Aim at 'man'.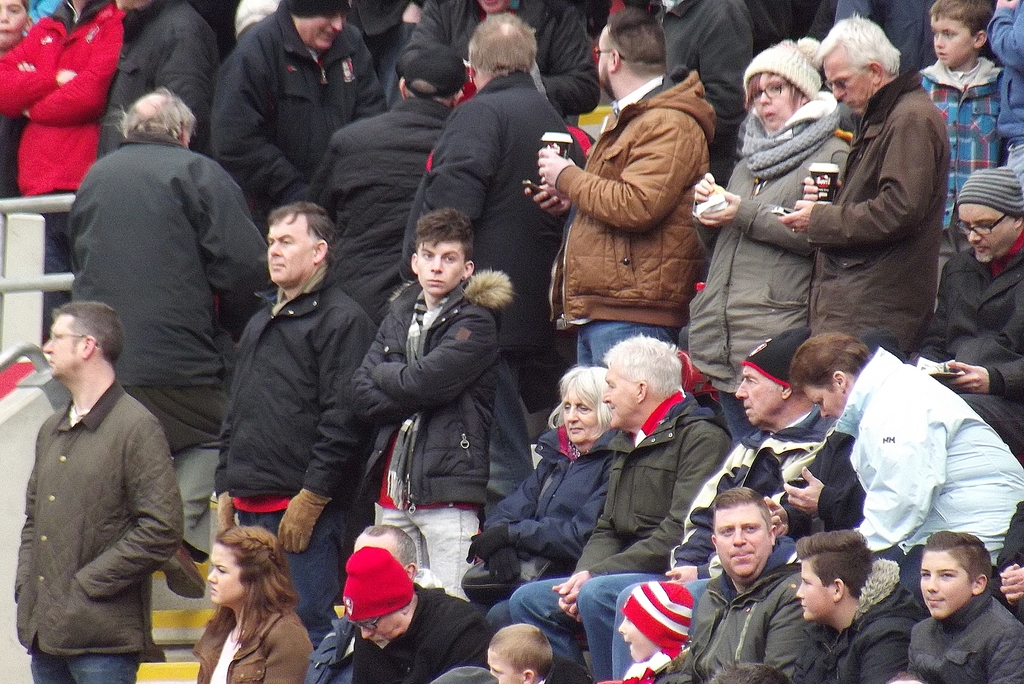
Aimed at crop(525, 3, 723, 379).
